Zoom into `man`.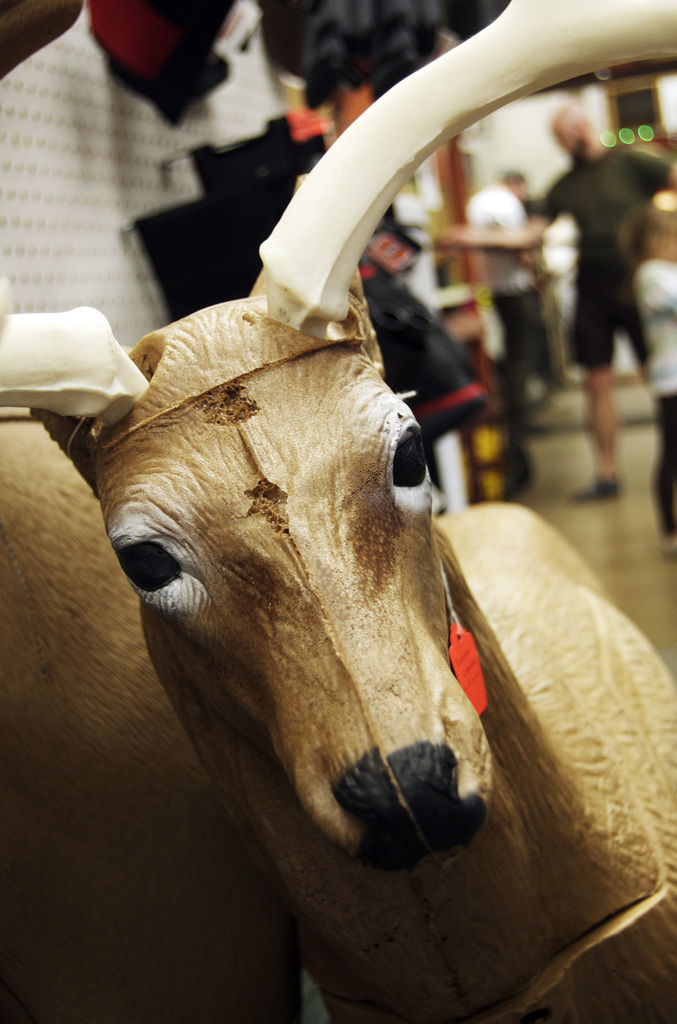
Zoom target: crop(513, 71, 667, 500).
